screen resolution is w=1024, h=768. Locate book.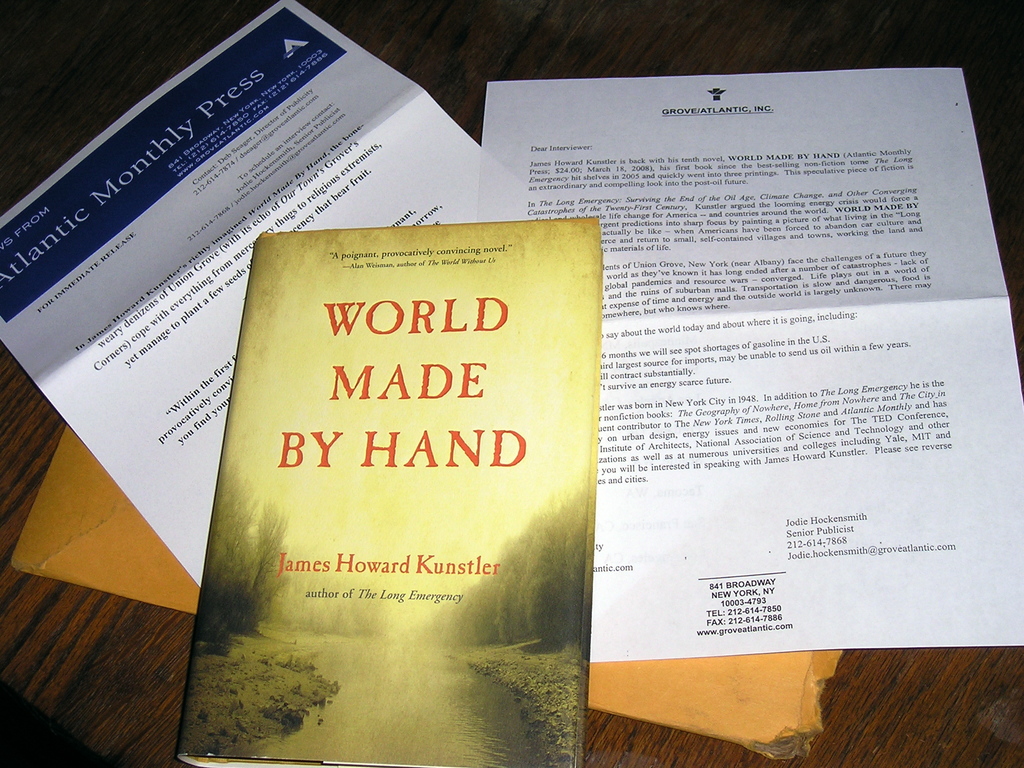
{"x1": 0, "y1": 0, "x2": 494, "y2": 594}.
